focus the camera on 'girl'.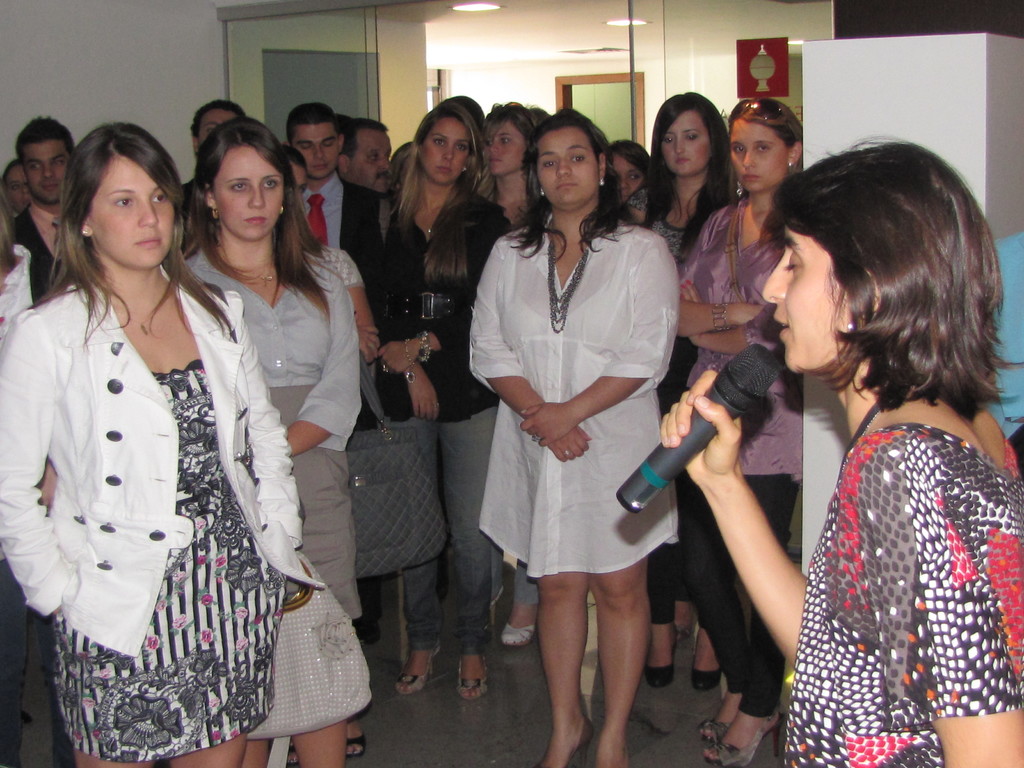
Focus region: (left=607, top=132, right=656, bottom=223).
